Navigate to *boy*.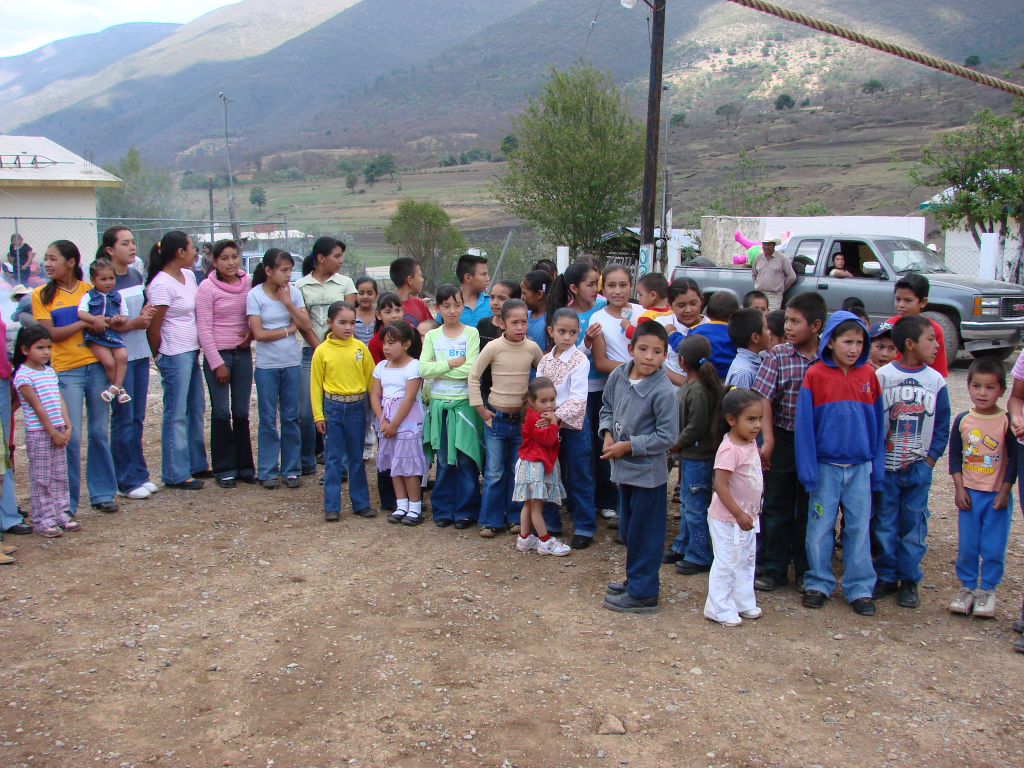
Navigation target: (615, 269, 673, 340).
